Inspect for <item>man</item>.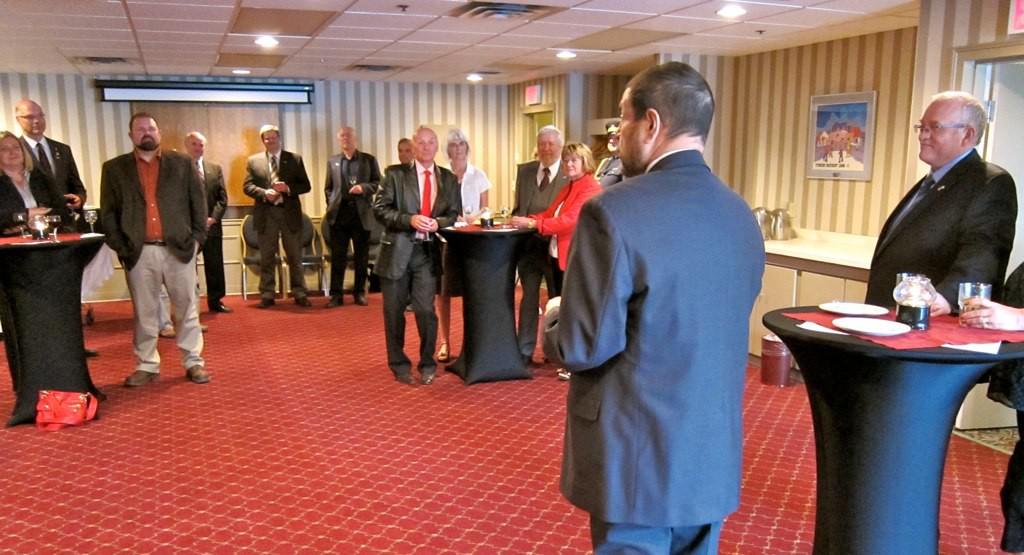
Inspection: (x1=400, y1=139, x2=417, y2=163).
